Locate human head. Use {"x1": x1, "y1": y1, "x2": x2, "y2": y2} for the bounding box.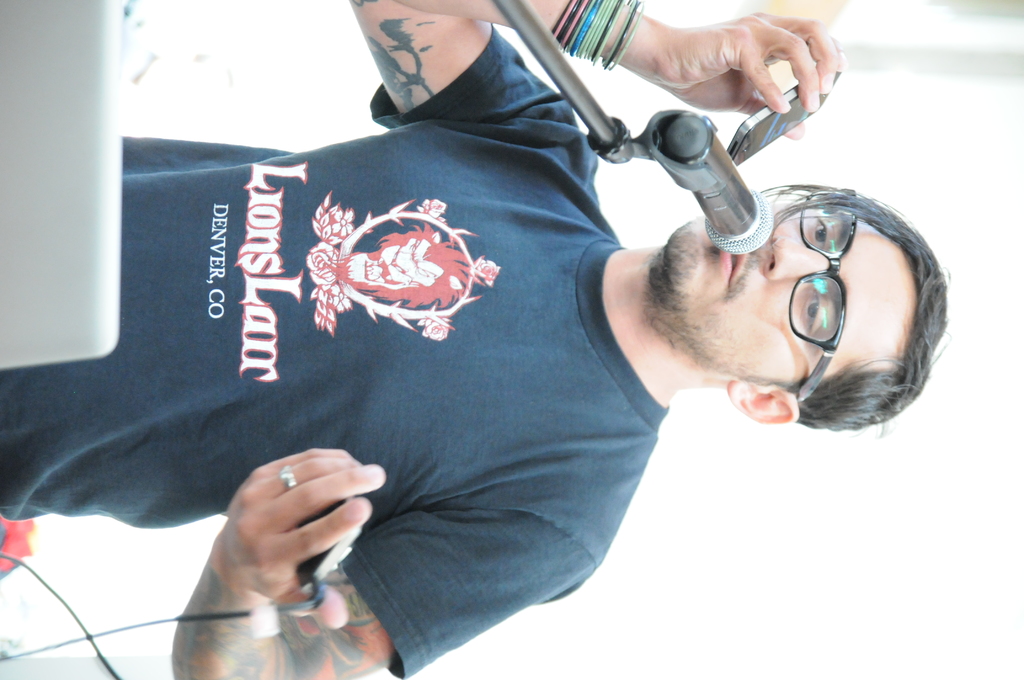
{"x1": 621, "y1": 179, "x2": 958, "y2": 421}.
